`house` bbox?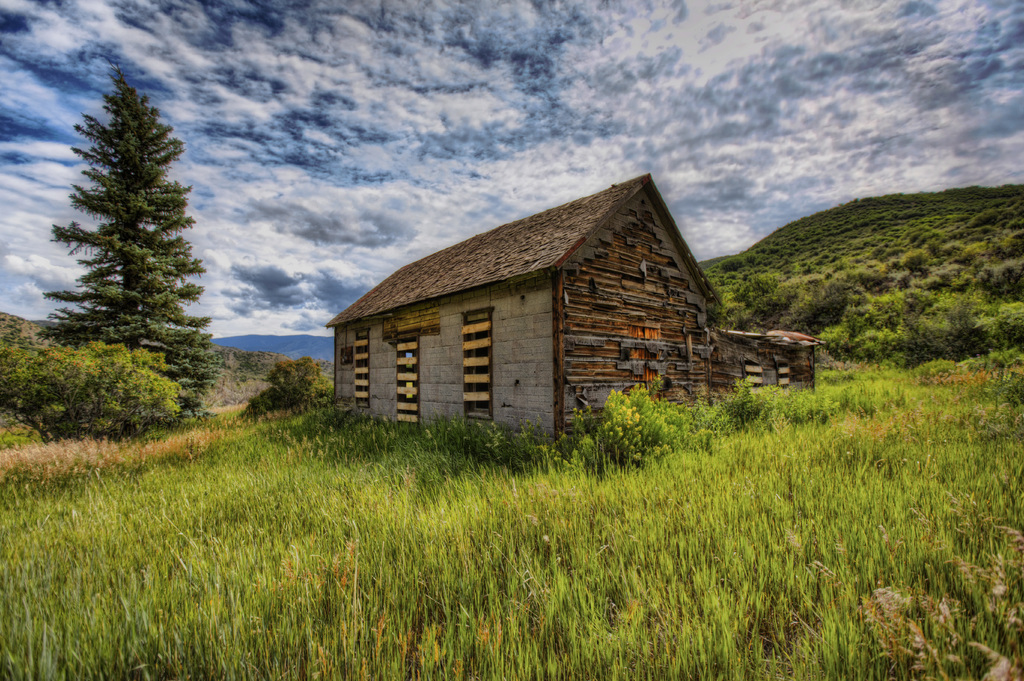
left=311, top=166, right=819, bottom=461
